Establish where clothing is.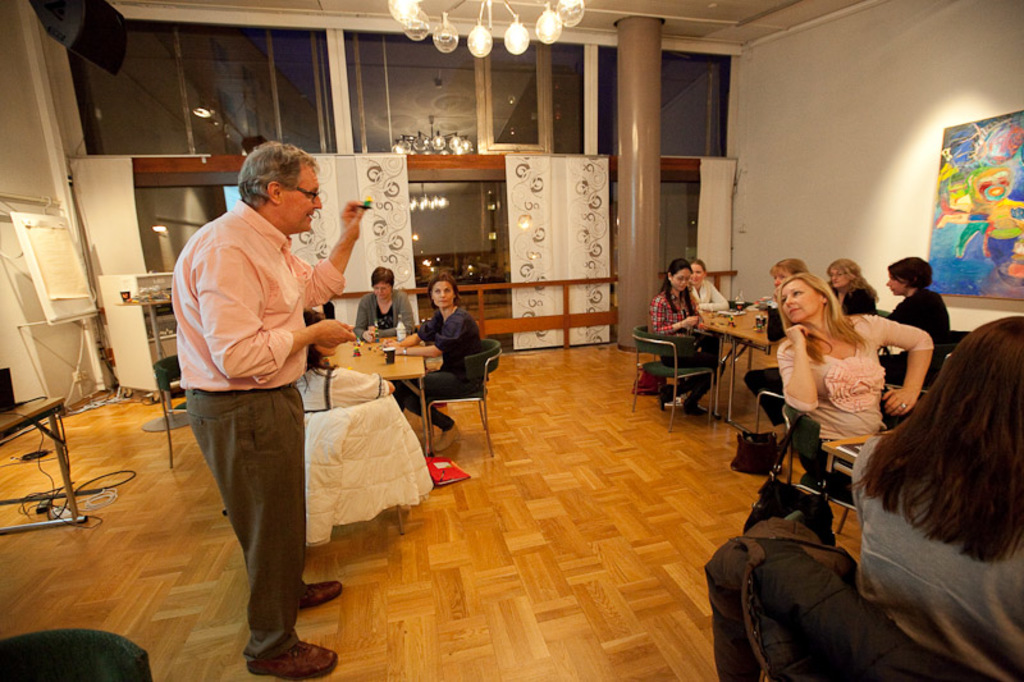
Established at bbox(650, 284, 709, 409).
